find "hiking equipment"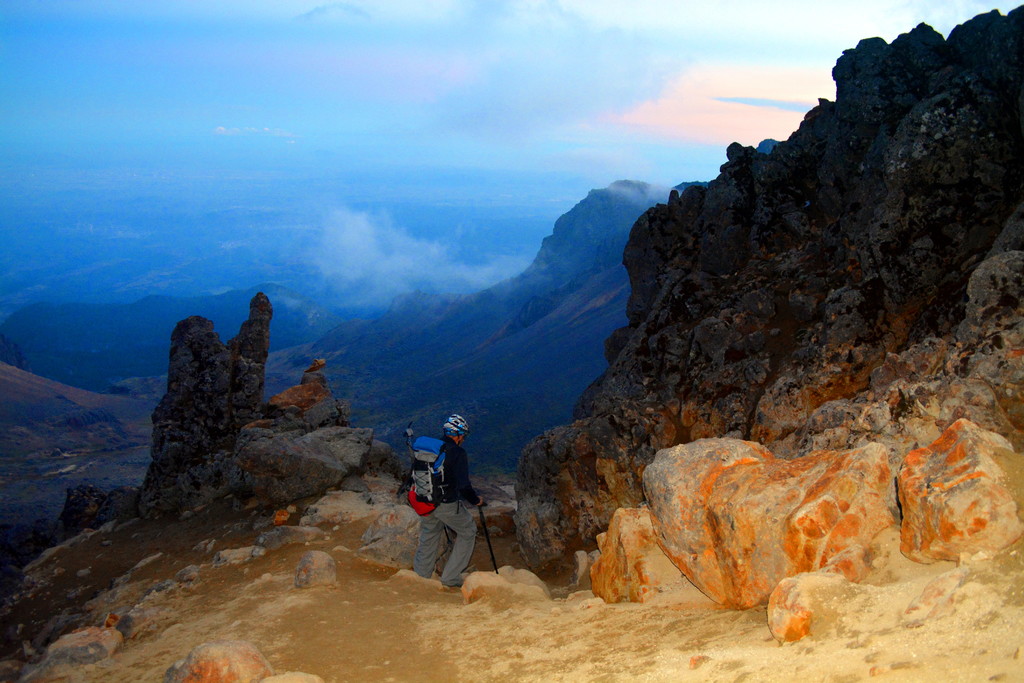
(402, 418, 412, 472)
